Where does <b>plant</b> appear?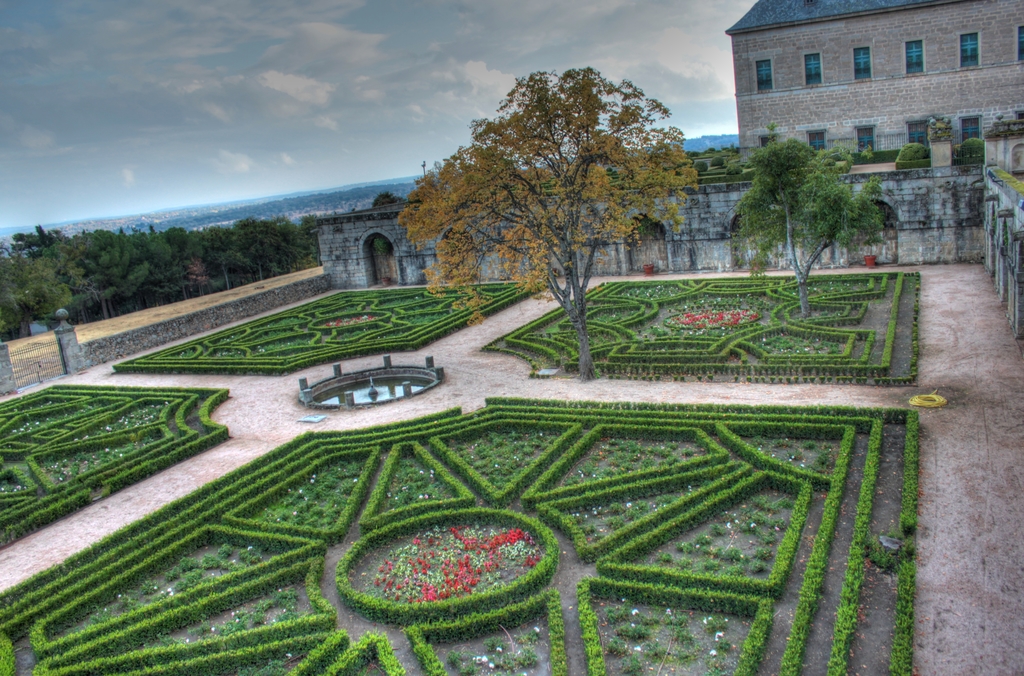
Appears at x1=826 y1=143 x2=900 y2=167.
